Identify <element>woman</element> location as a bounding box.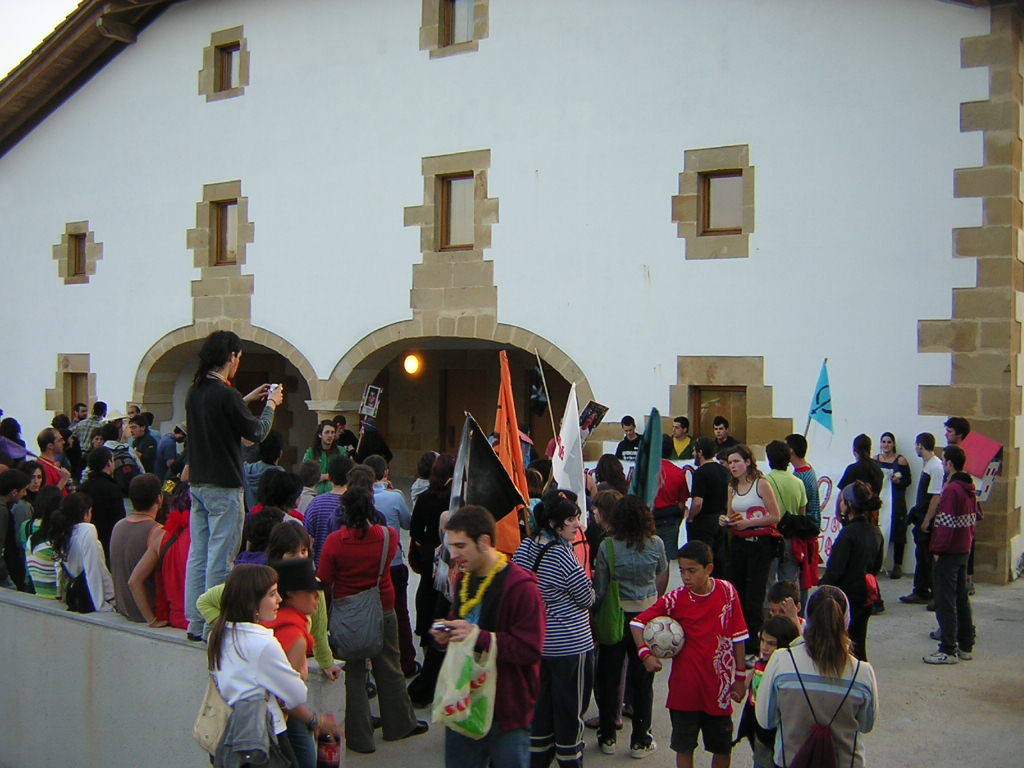
x1=716 y1=445 x2=783 y2=629.
